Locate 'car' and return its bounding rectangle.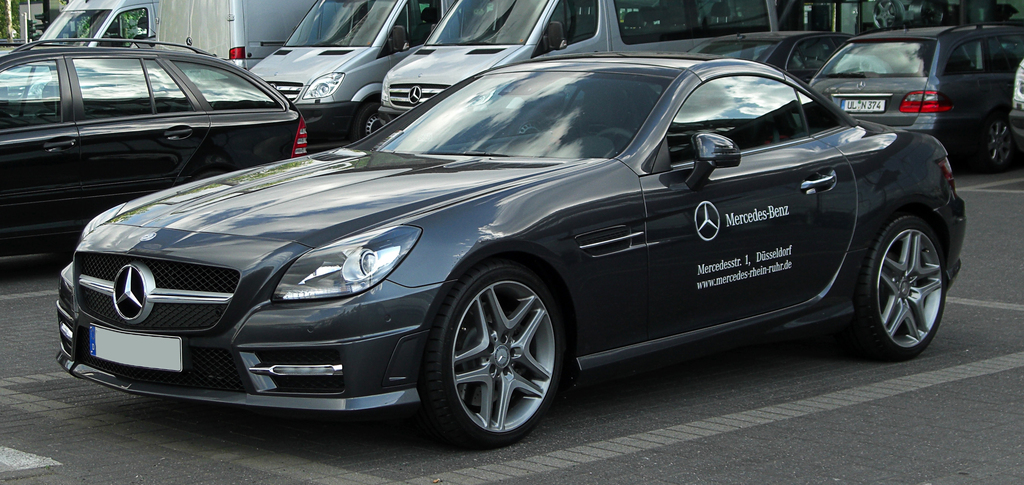
{"left": 67, "top": 45, "right": 963, "bottom": 440}.
